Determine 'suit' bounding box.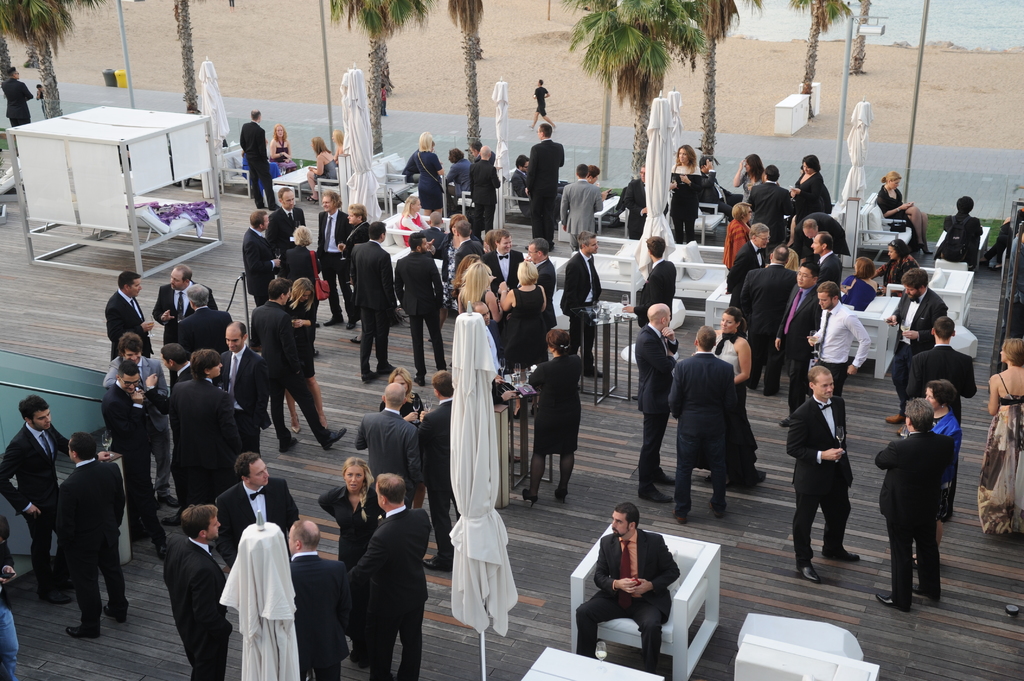
Determined: x1=240 y1=225 x2=277 y2=307.
